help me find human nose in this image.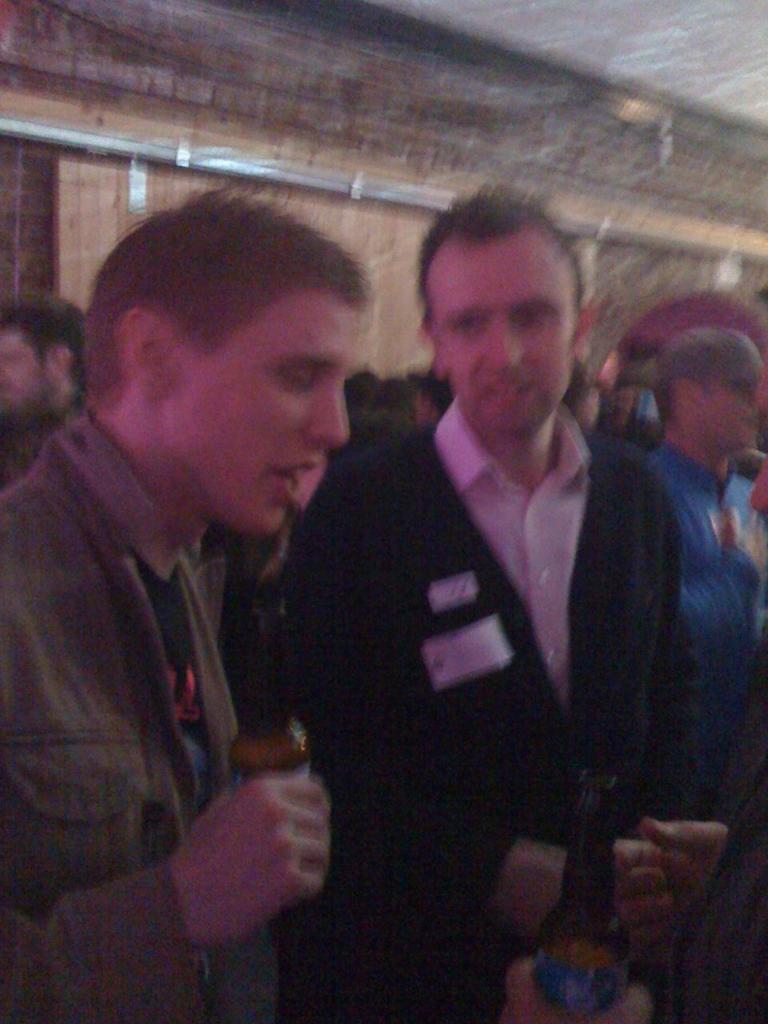
Found it: 746,394,762,420.
